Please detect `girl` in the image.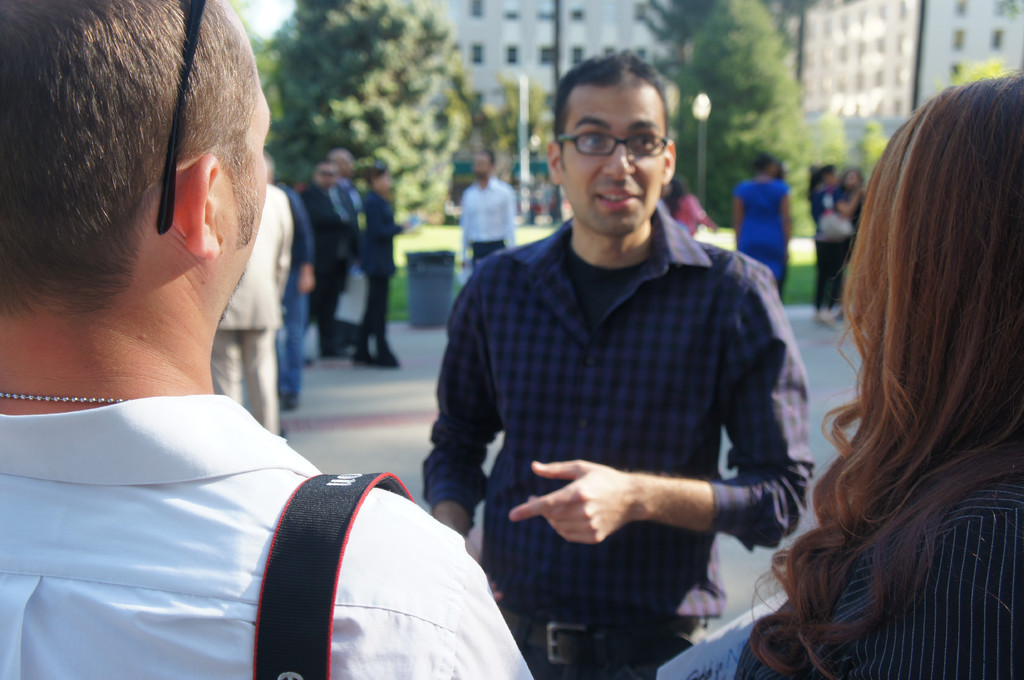
(662,71,1023,679).
